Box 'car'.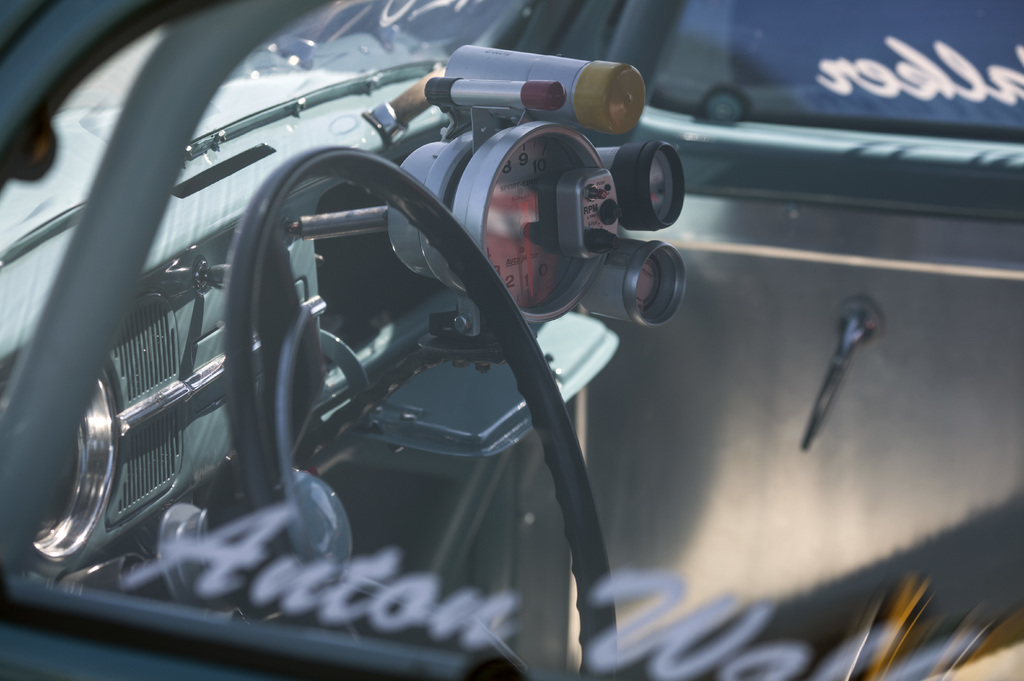
[0, 0, 1023, 680].
